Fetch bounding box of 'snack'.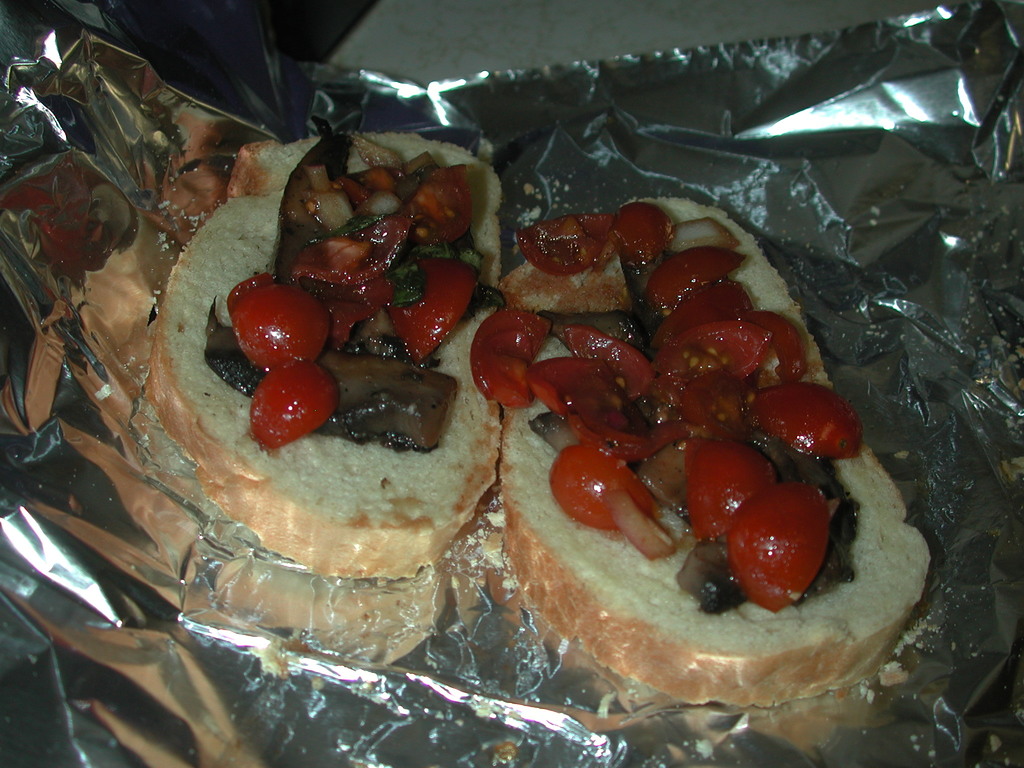
Bbox: <box>104,253,489,608</box>.
